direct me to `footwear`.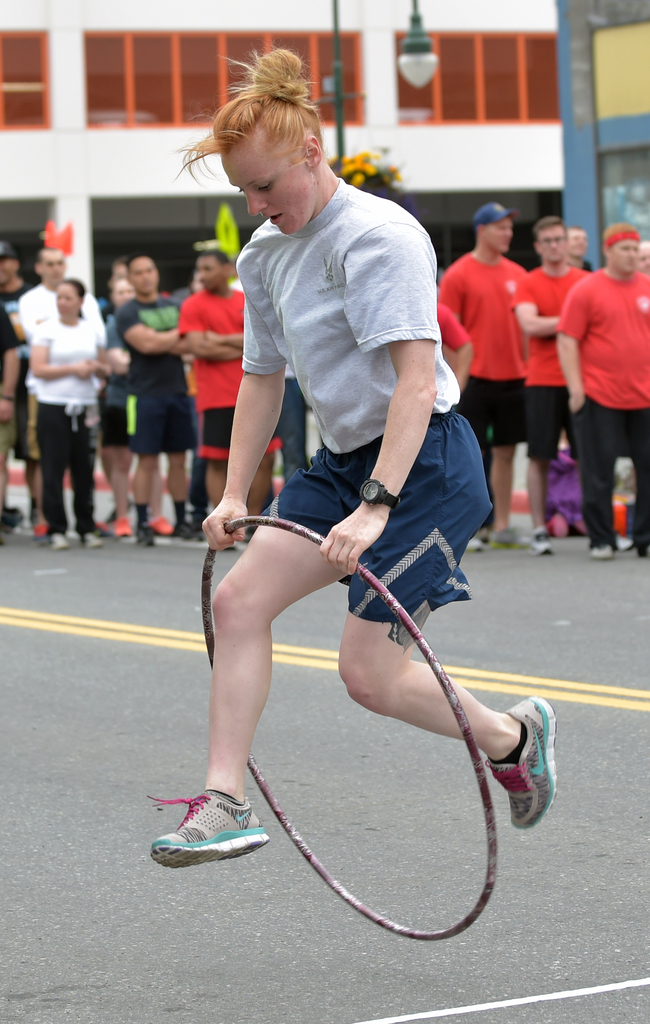
Direction: bbox(173, 521, 197, 535).
